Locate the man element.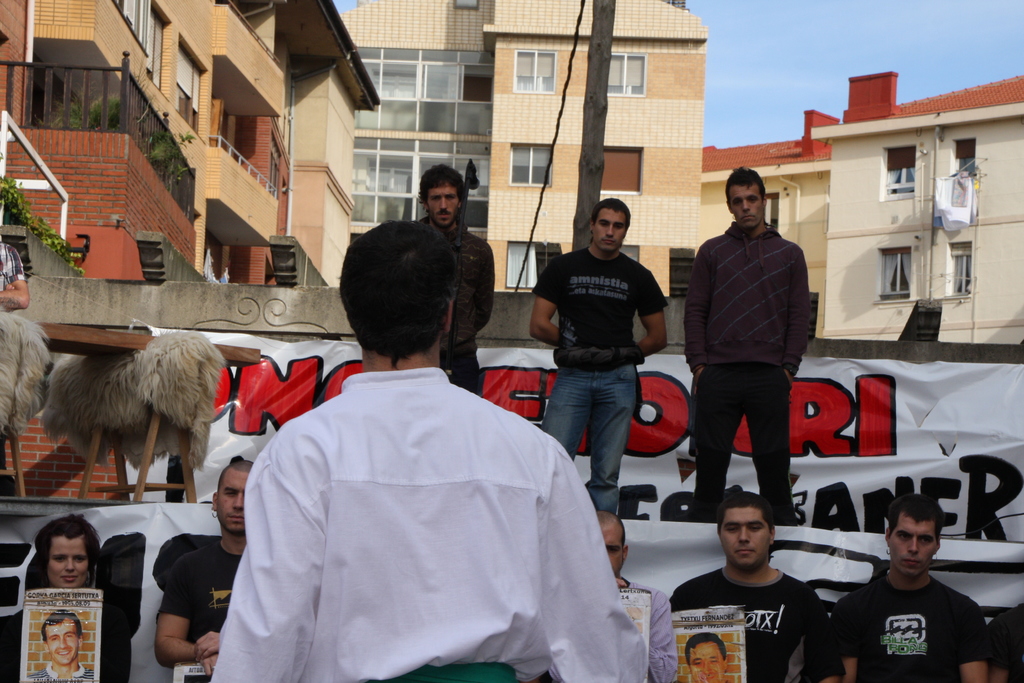
Element bbox: [210,220,645,682].
